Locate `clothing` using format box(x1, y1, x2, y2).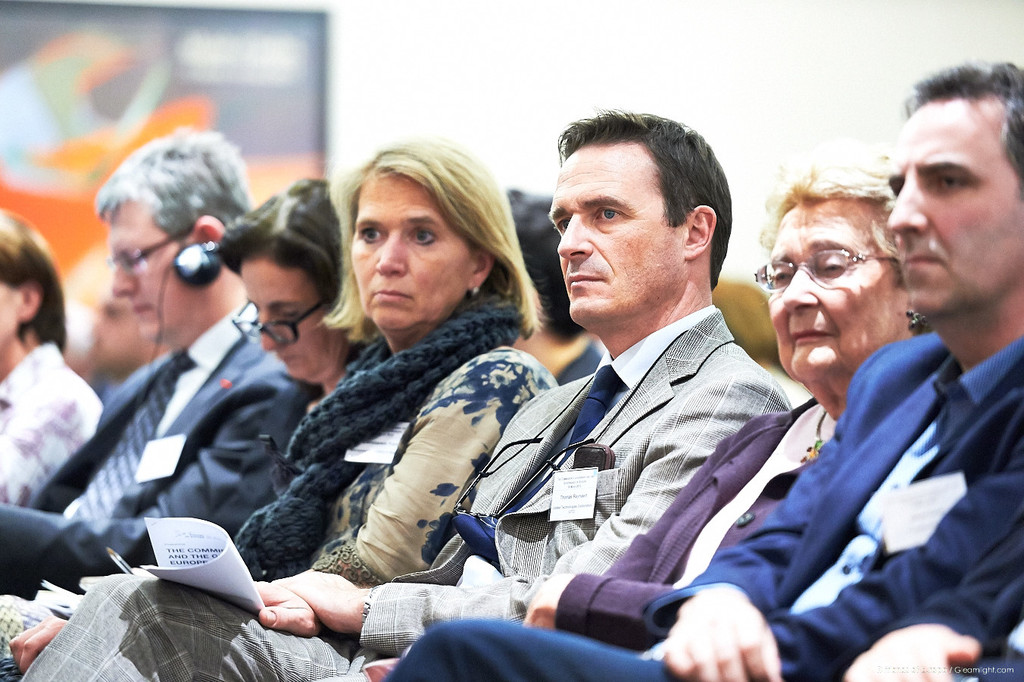
box(0, 300, 320, 596).
